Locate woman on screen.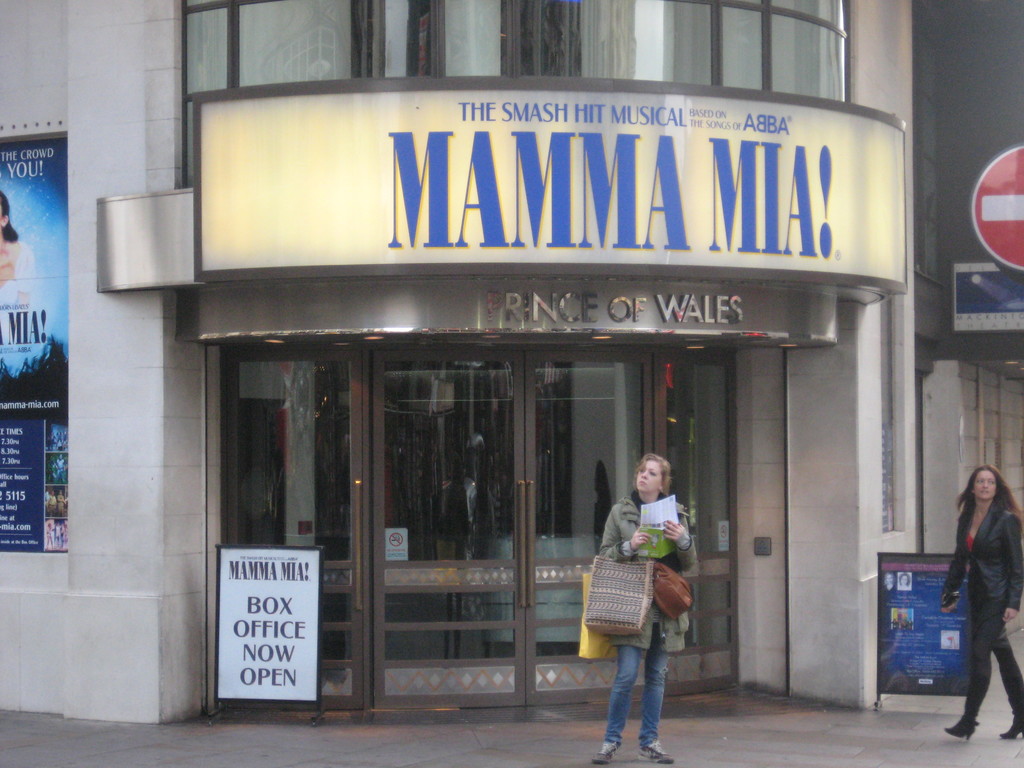
On screen at box(589, 456, 698, 765).
